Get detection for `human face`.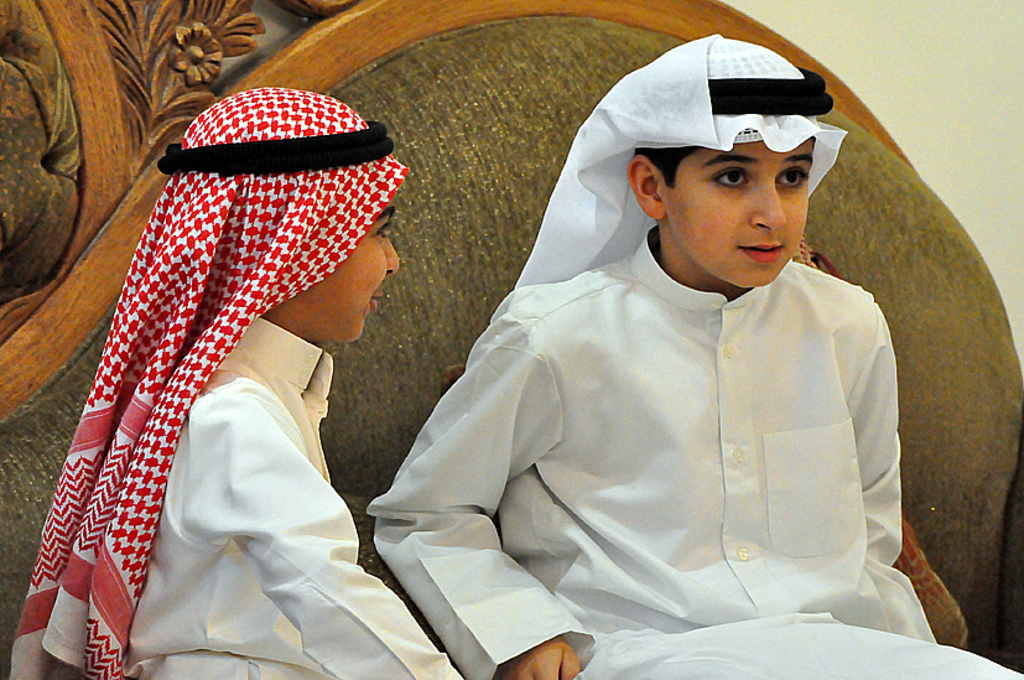
Detection: [left=666, top=140, right=817, bottom=285].
